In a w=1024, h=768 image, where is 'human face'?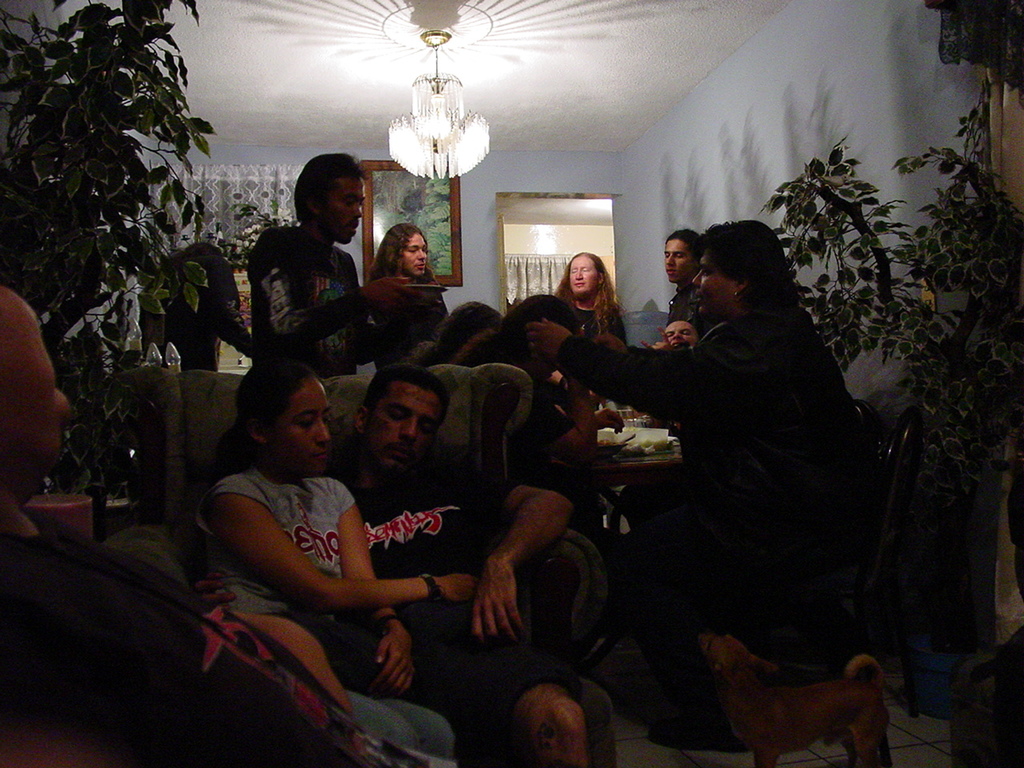
select_region(566, 254, 598, 298).
